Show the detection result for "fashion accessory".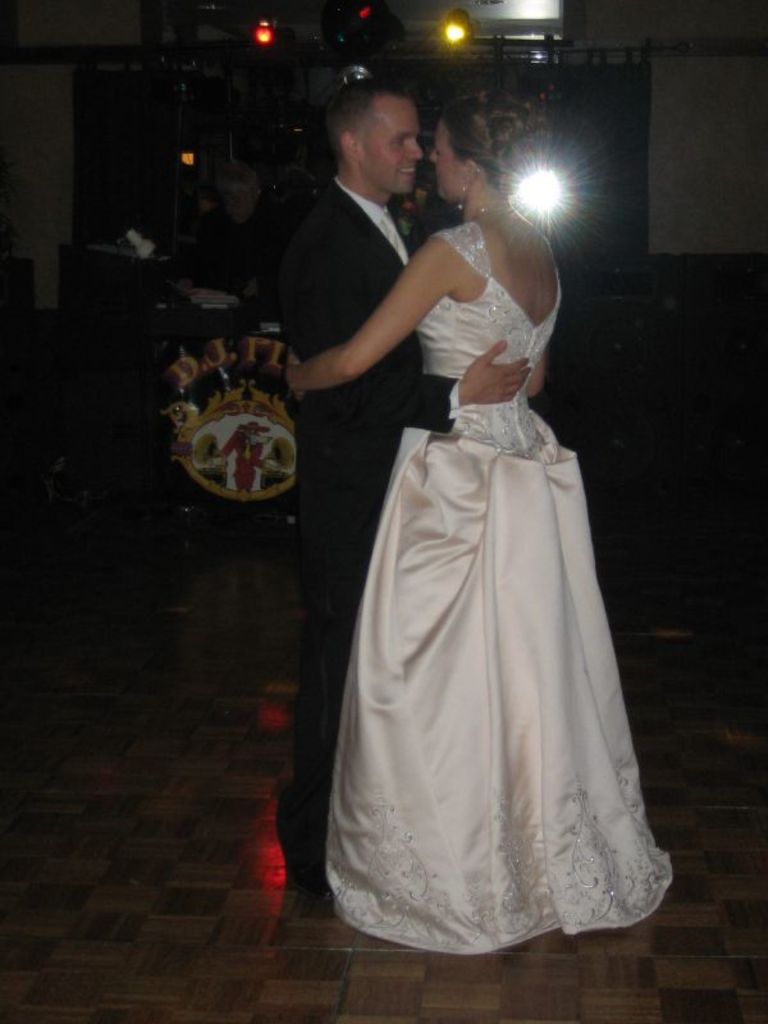
<box>457,173,477,216</box>.
